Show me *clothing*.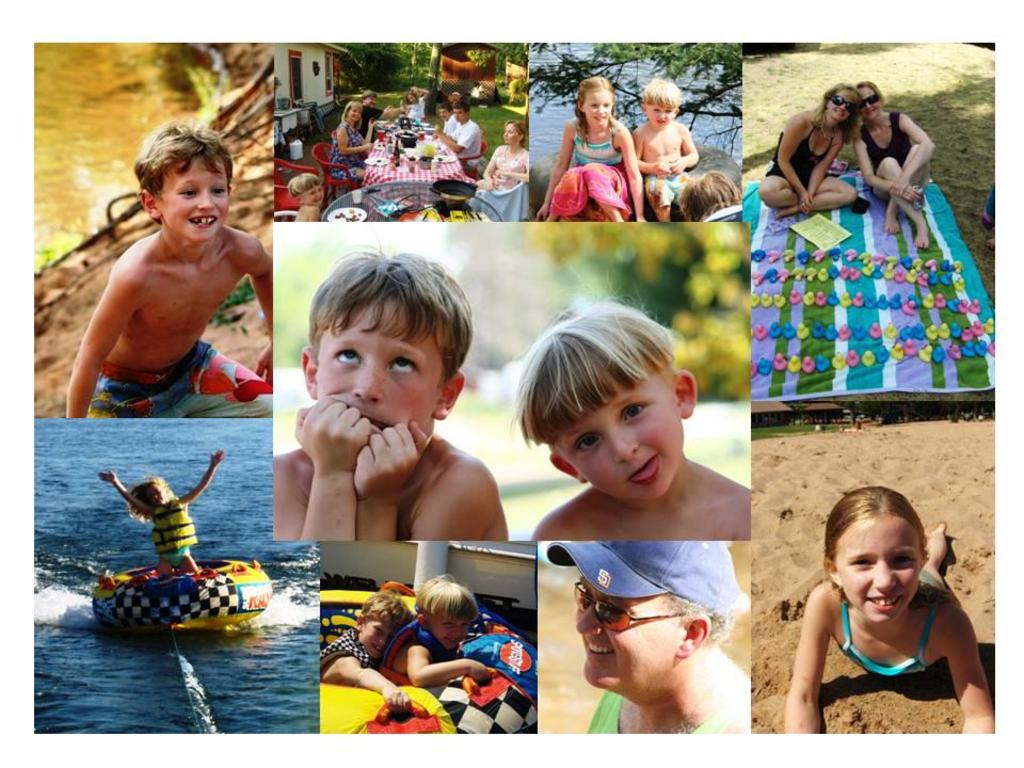
*clothing* is here: 543:113:641:214.
